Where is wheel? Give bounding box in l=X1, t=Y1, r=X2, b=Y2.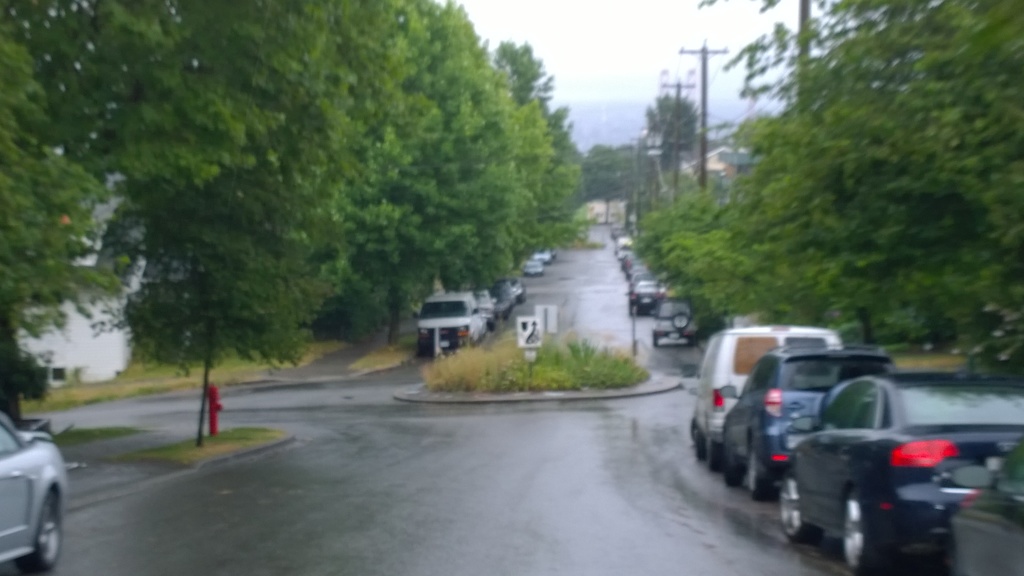
l=833, t=484, r=906, b=575.
